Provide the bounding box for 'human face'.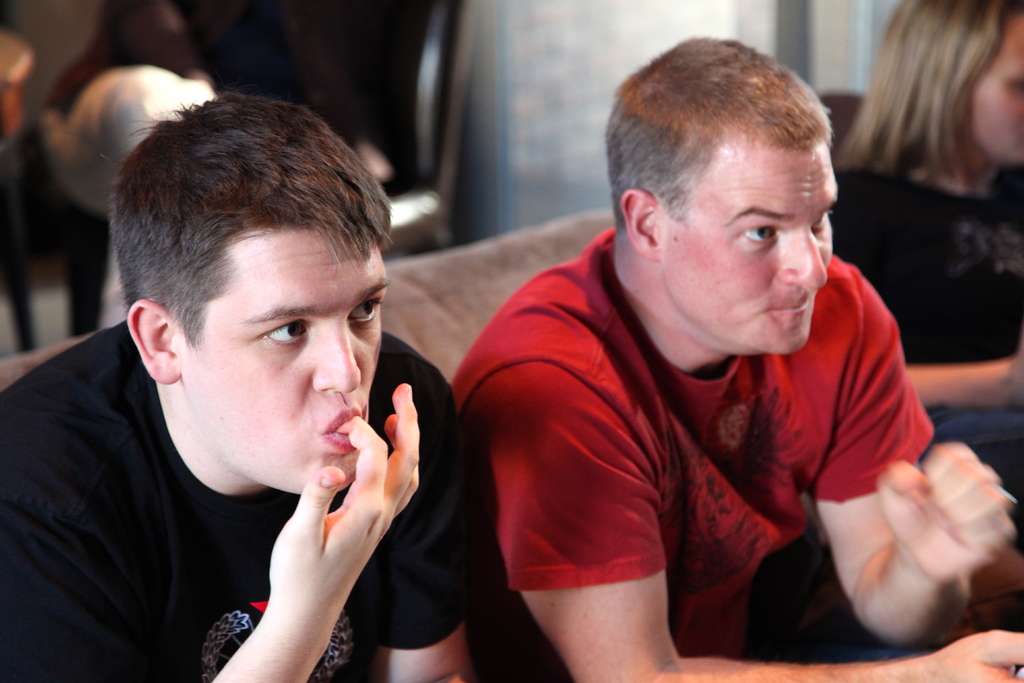
{"left": 661, "top": 142, "right": 840, "bottom": 357}.
